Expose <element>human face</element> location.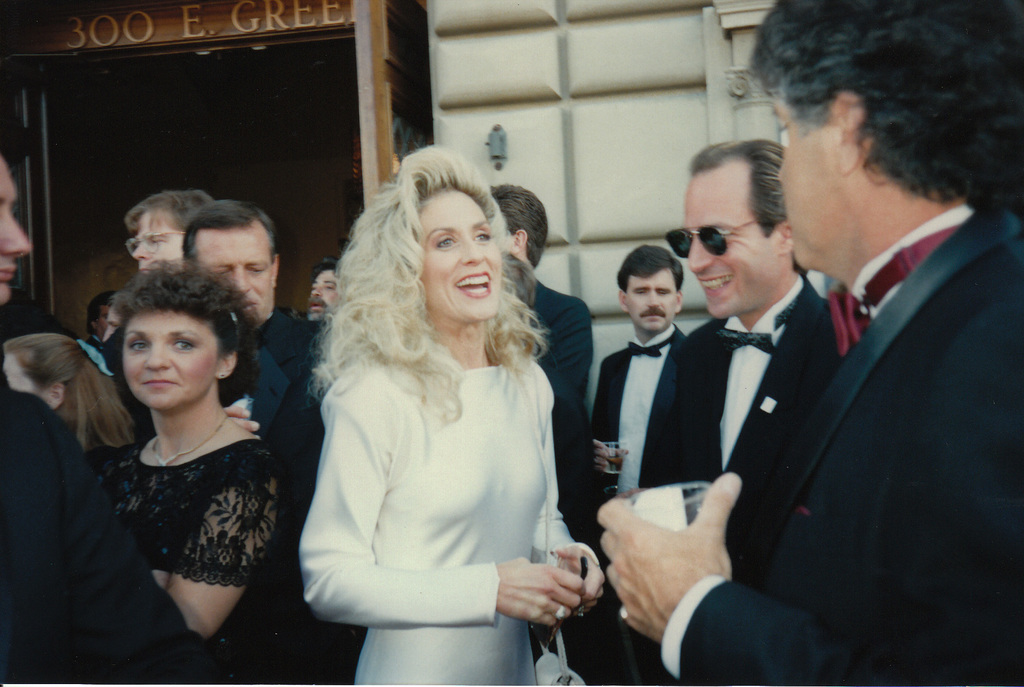
Exposed at 309, 267, 344, 321.
